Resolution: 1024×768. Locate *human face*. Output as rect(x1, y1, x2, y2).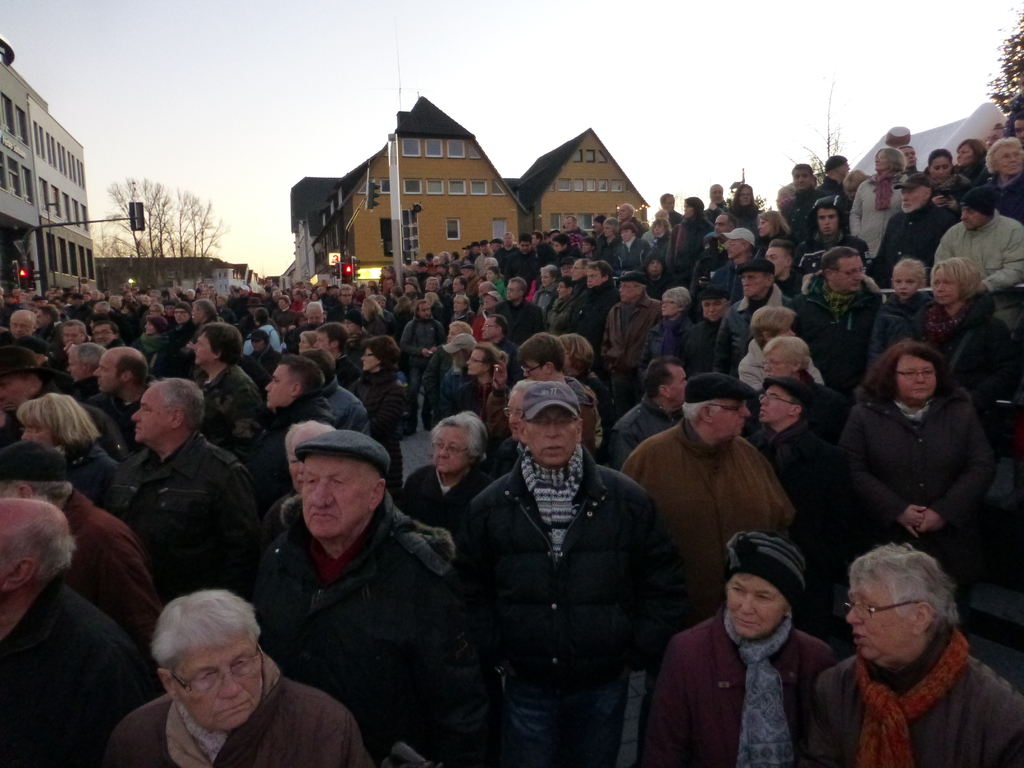
rect(603, 223, 613, 236).
